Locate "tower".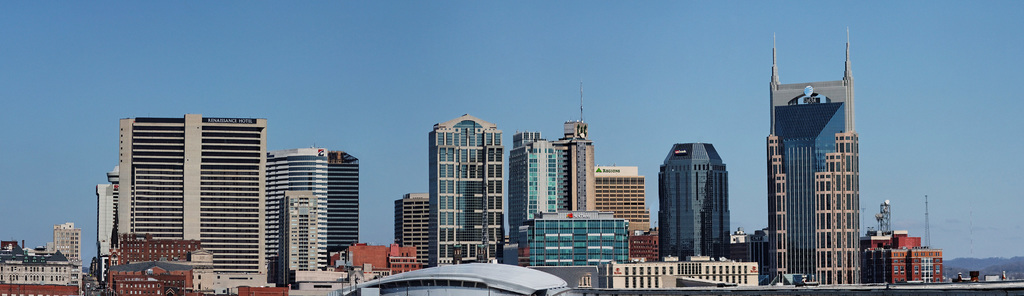
Bounding box: left=766, top=26, right=860, bottom=284.
